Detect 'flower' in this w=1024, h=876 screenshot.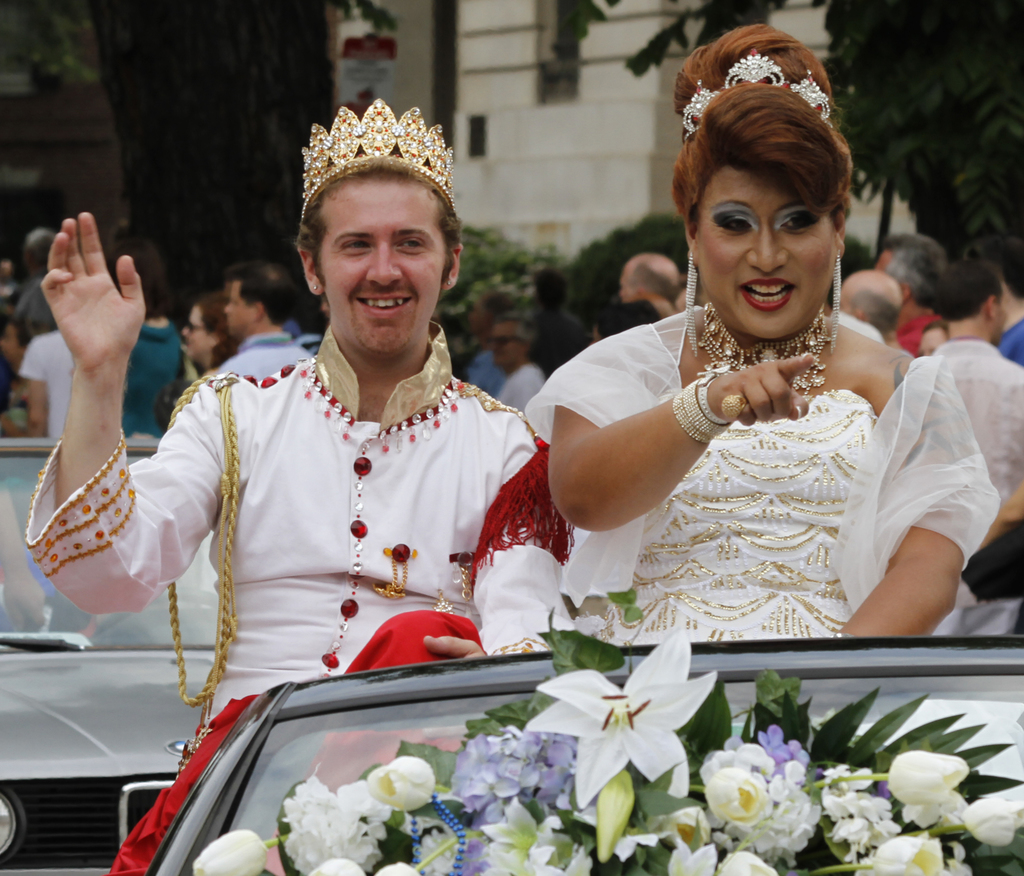
Detection: crop(483, 797, 592, 875).
